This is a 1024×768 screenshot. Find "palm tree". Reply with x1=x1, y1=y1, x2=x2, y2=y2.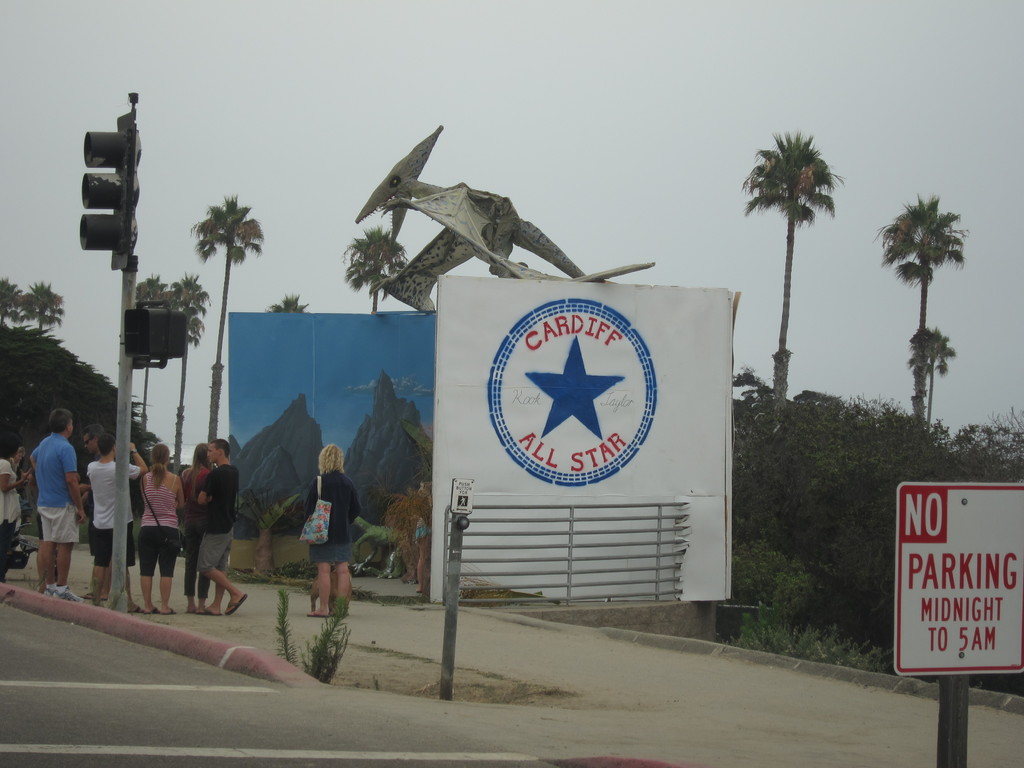
x1=0, y1=274, x2=23, y2=323.
